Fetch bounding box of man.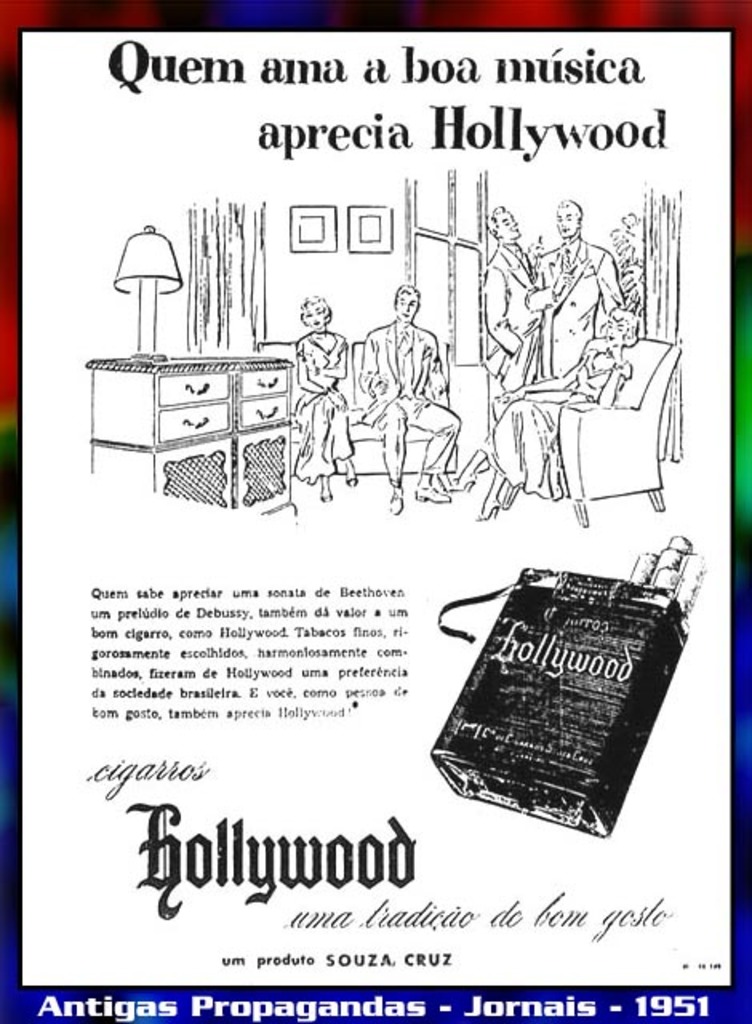
Bbox: <box>525,190,632,379</box>.
